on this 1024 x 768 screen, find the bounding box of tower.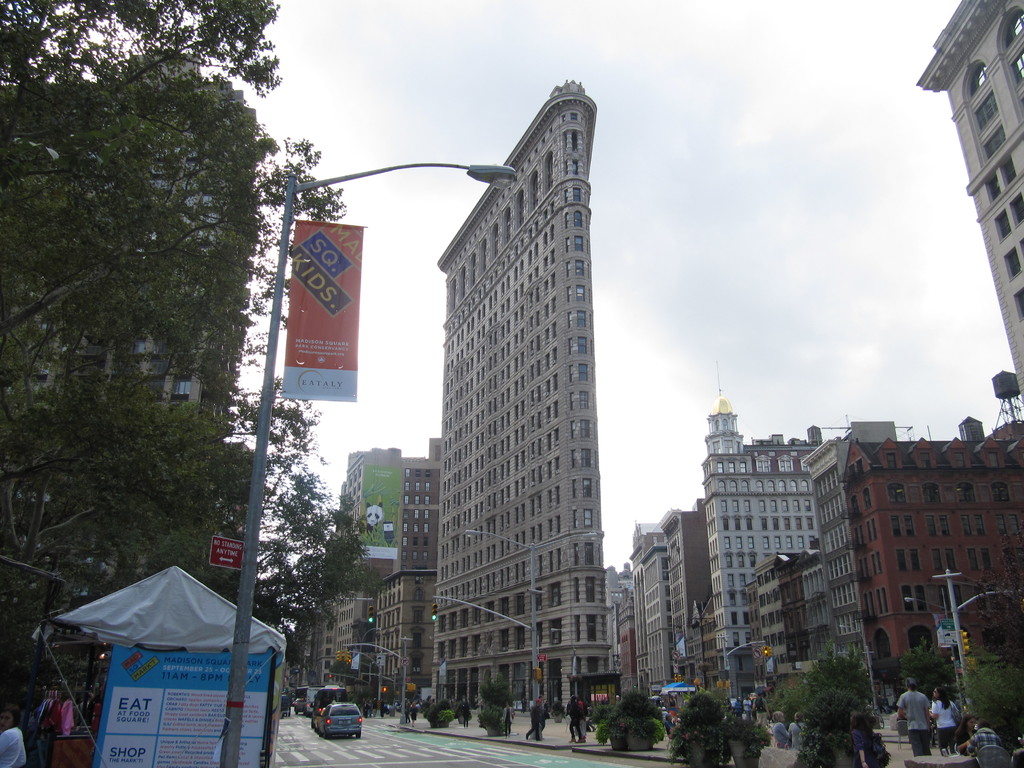
Bounding box: 698 388 819 689.
